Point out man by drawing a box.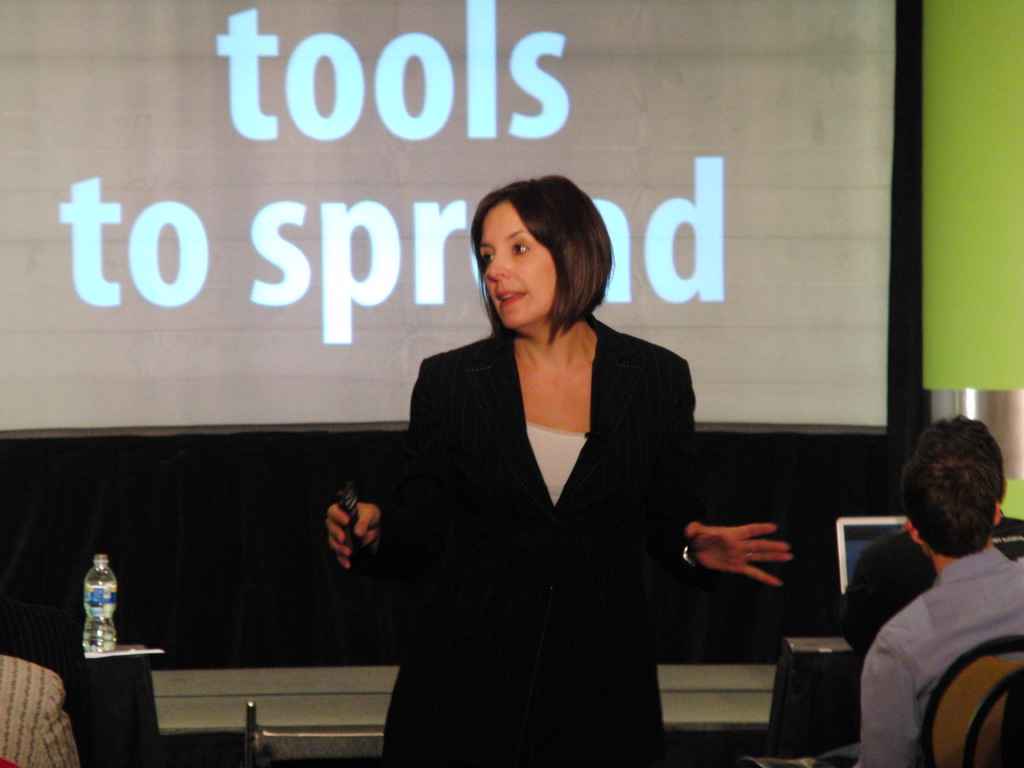
{"left": 818, "top": 404, "right": 1023, "bottom": 761}.
